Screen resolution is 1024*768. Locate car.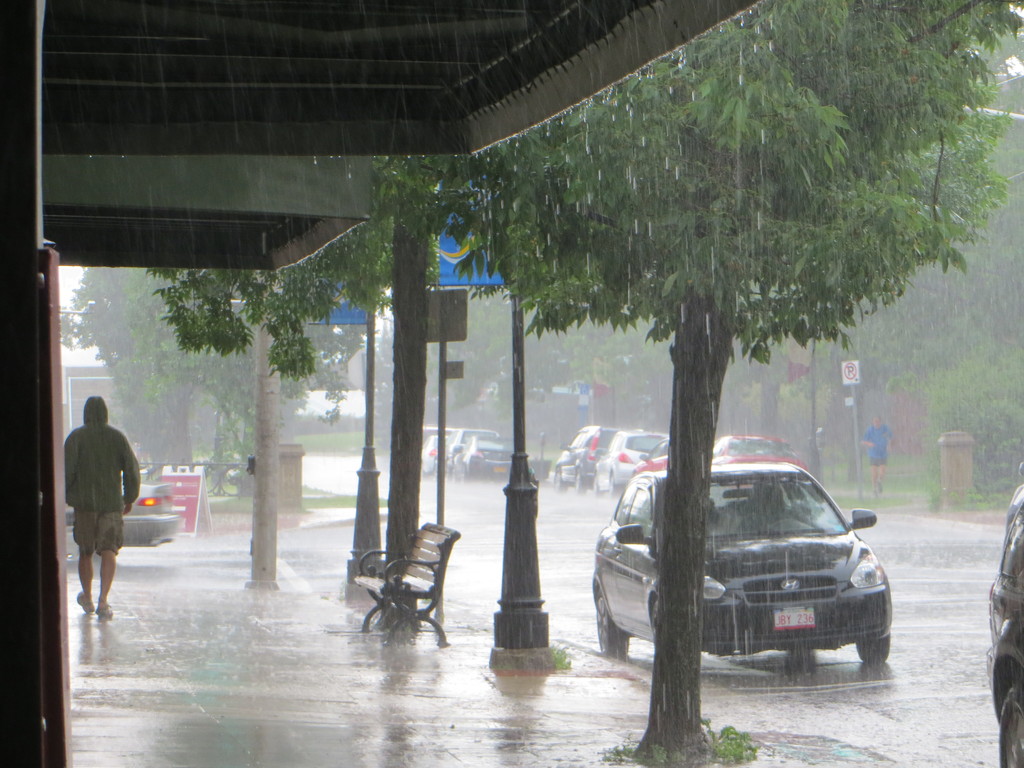
x1=451 y1=435 x2=515 y2=474.
